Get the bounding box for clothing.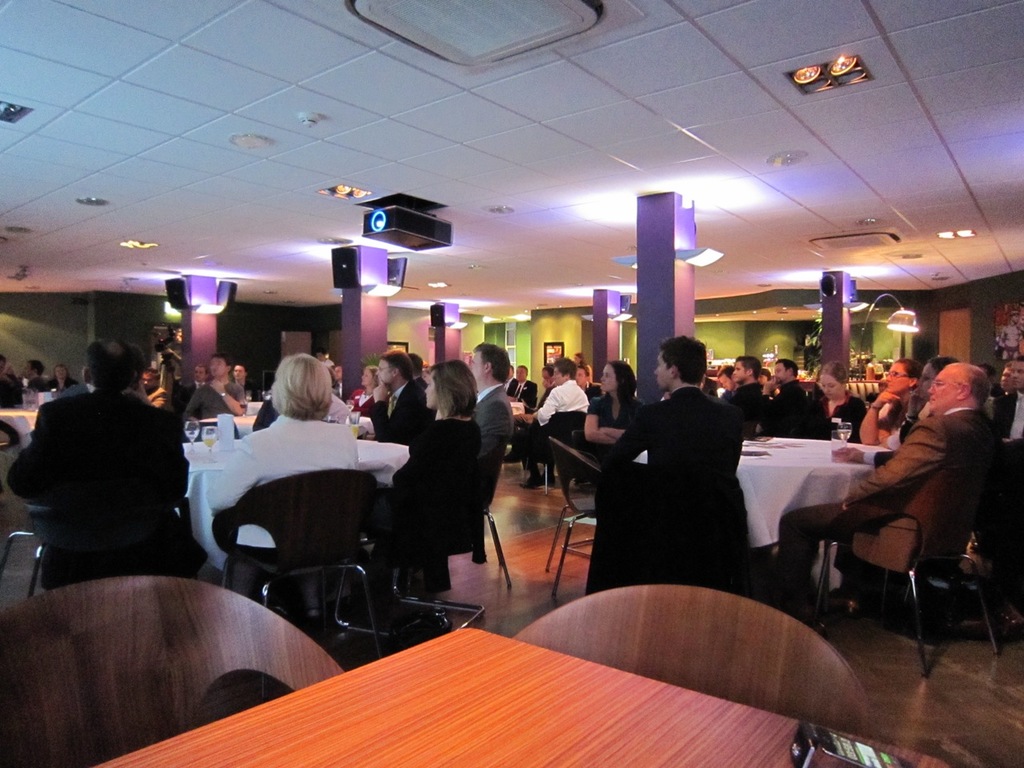
<region>26, 374, 45, 386</region>.
